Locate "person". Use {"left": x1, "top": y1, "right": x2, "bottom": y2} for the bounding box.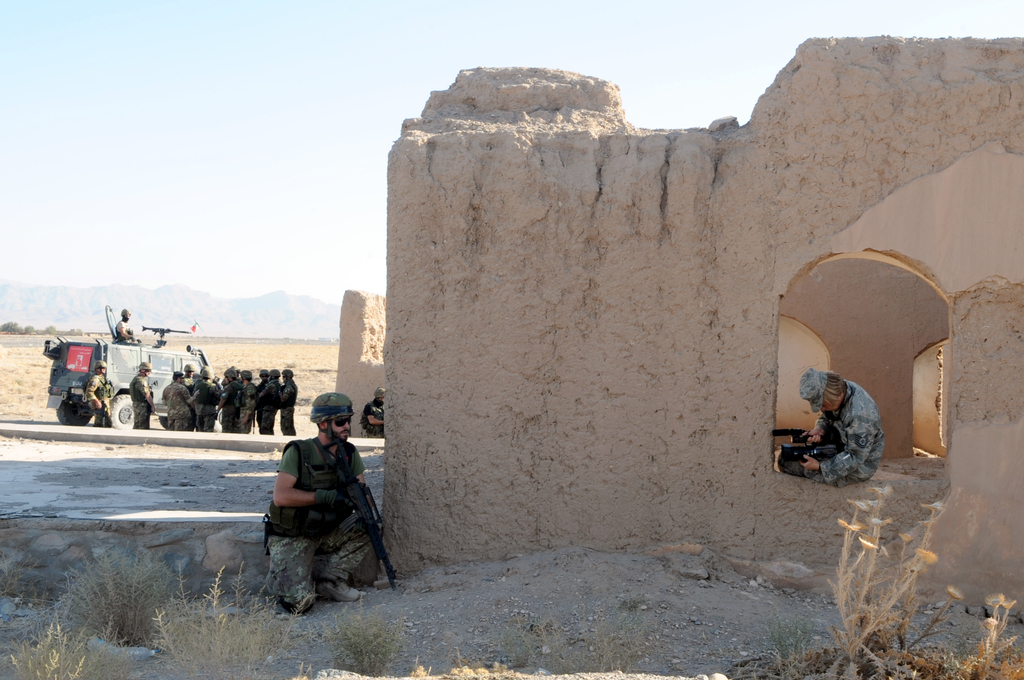
{"left": 240, "top": 368, "right": 258, "bottom": 440}.
